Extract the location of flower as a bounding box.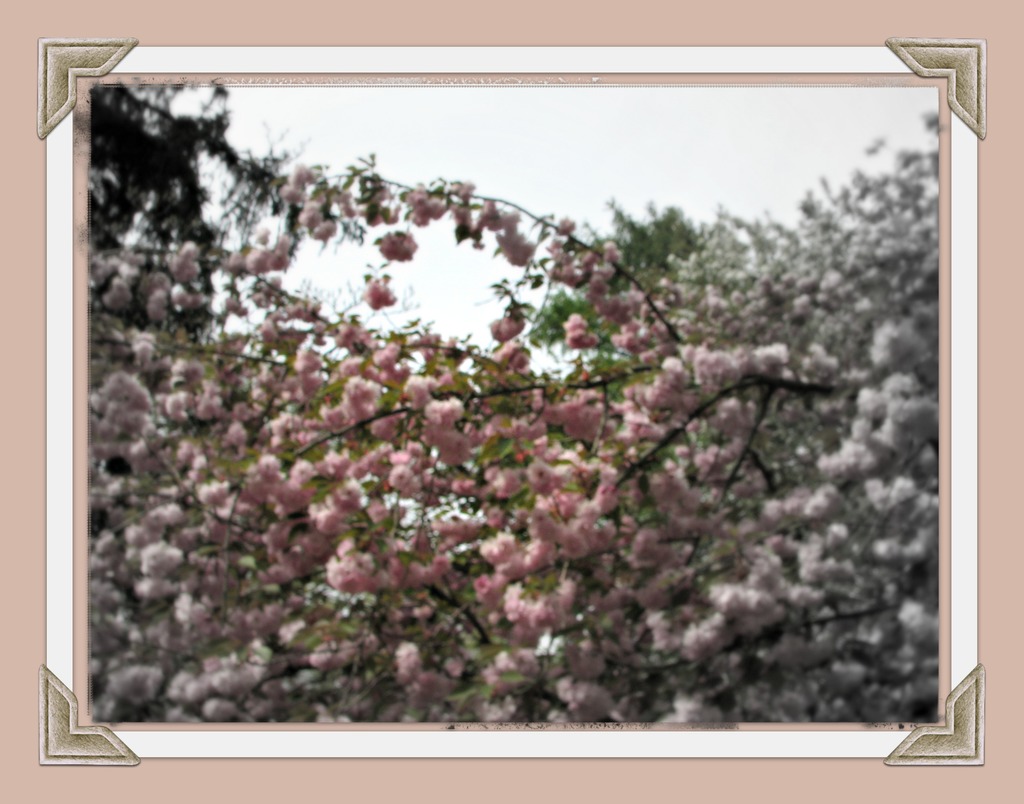
<bbox>592, 480, 614, 512</bbox>.
